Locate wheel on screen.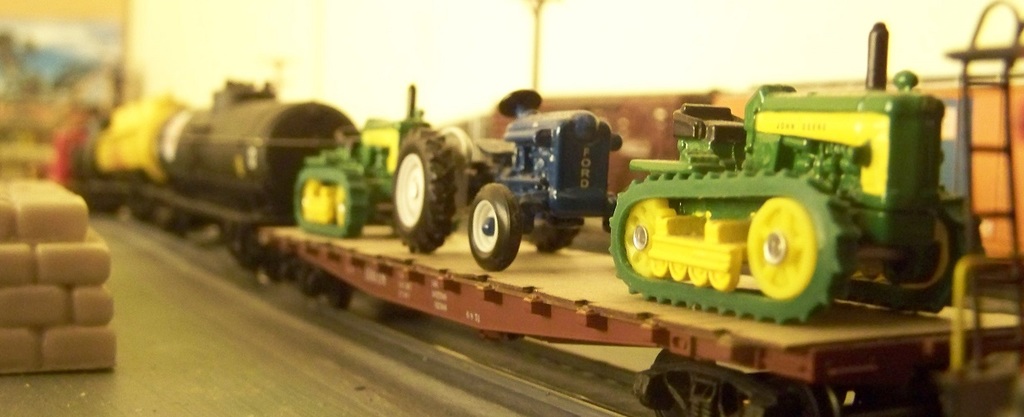
On screen at rect(466, 175, 520, 268).
